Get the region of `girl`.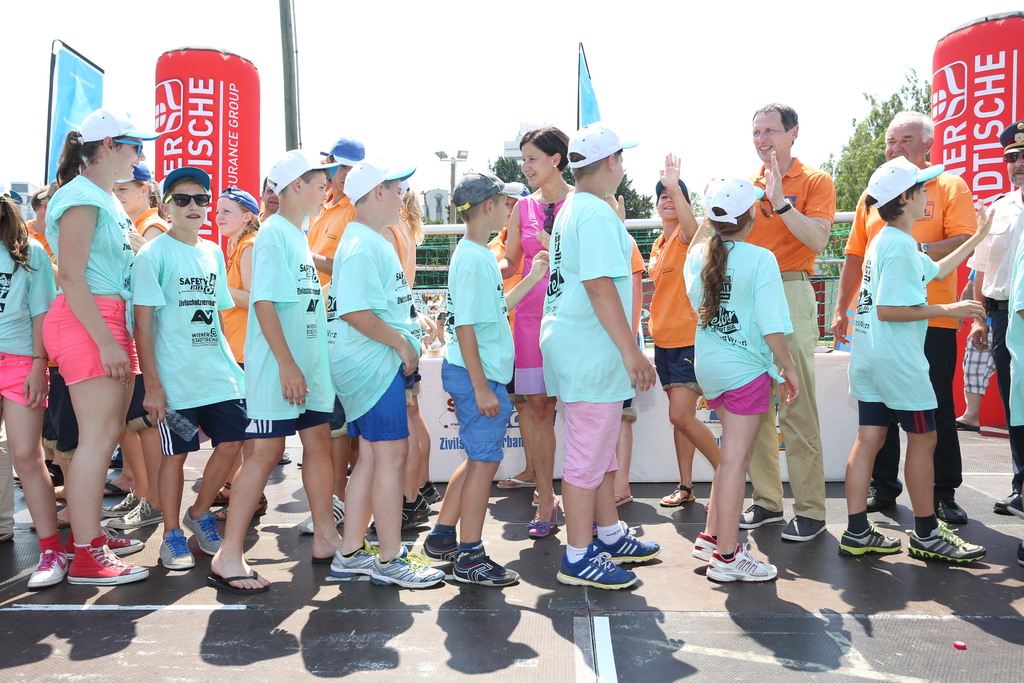
rect(678, 170, 804, 582).
